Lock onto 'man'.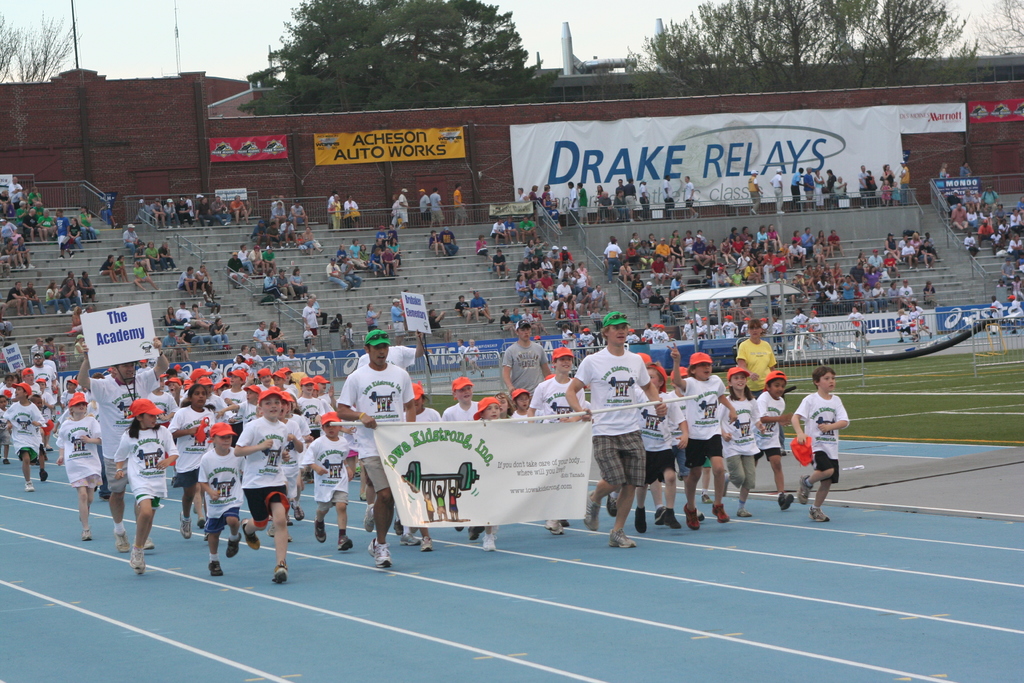
Locked: {"left": 229, "top": 194, "right": 252, "bottom": 225}.
